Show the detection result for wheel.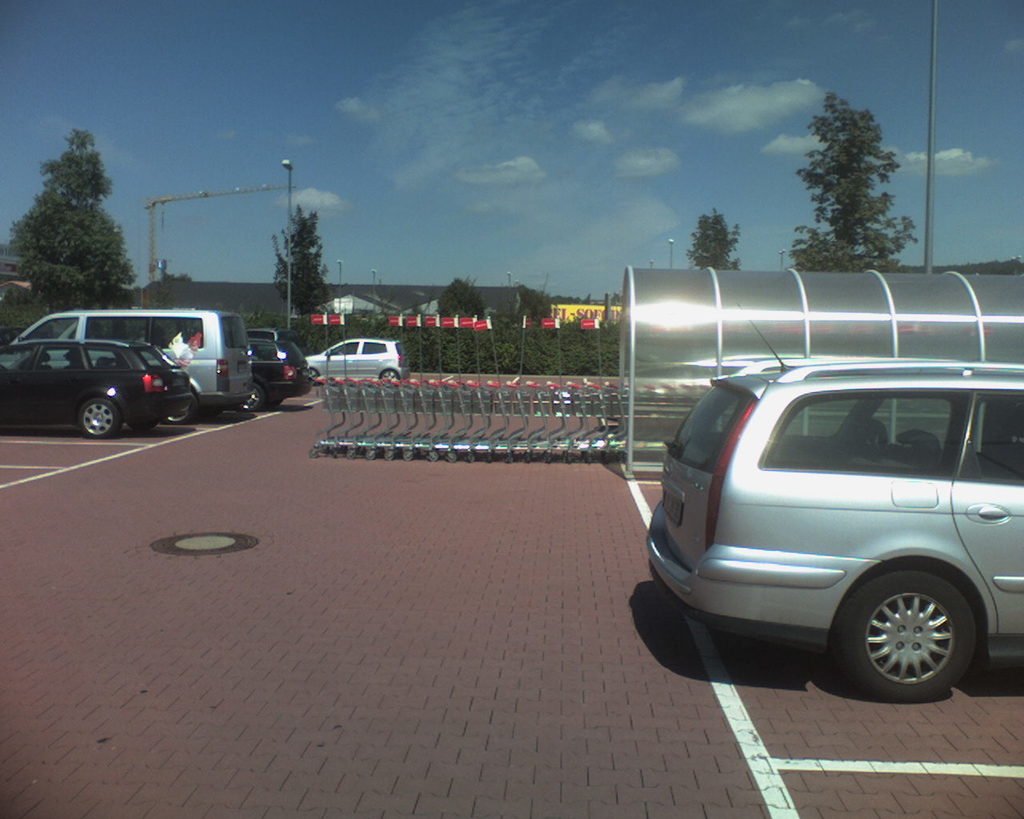
pyautogui.locateOnScreen(158, 395, 201, 418).
